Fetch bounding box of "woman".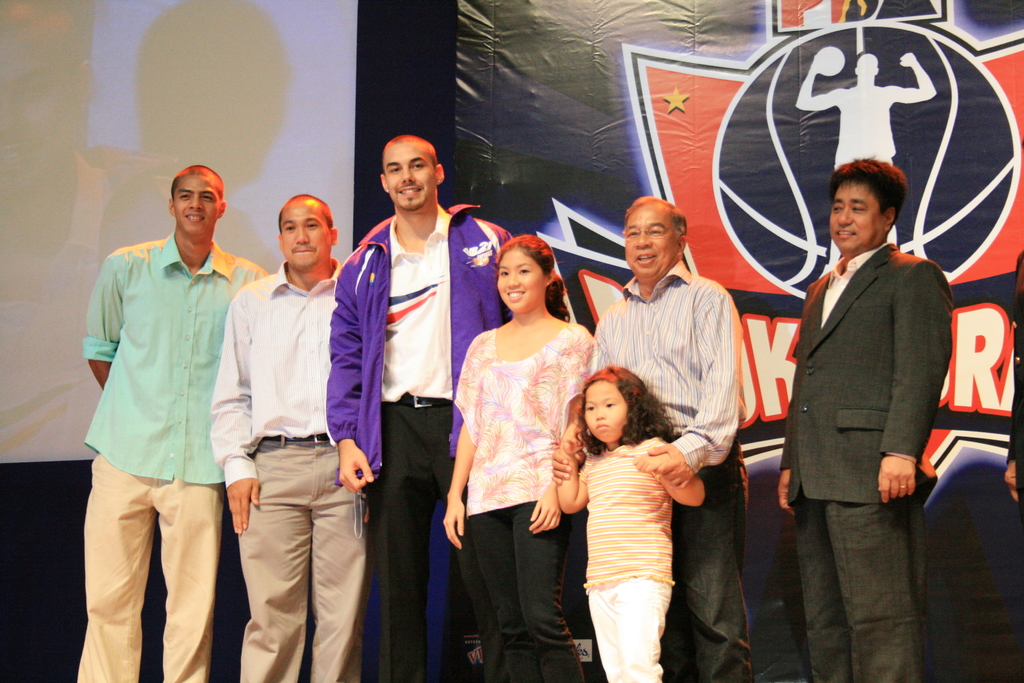
Bbox: x1=442 y1=233 x2=598 y2=682.
